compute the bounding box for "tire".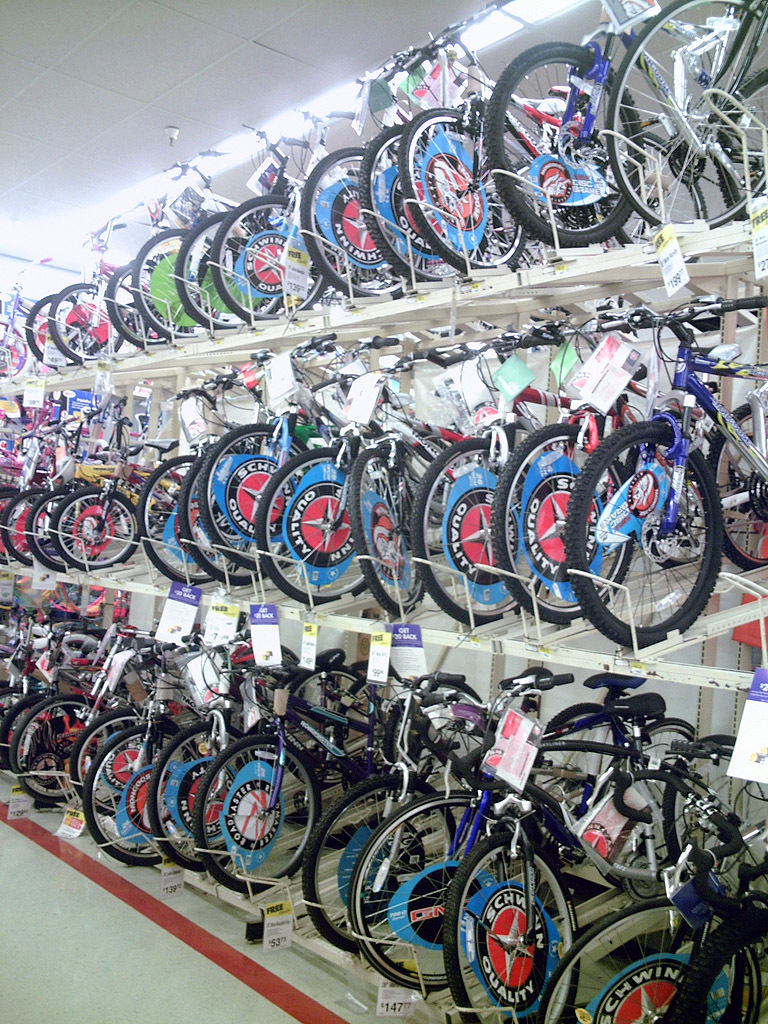
rect(201, 423, 310, 578).
